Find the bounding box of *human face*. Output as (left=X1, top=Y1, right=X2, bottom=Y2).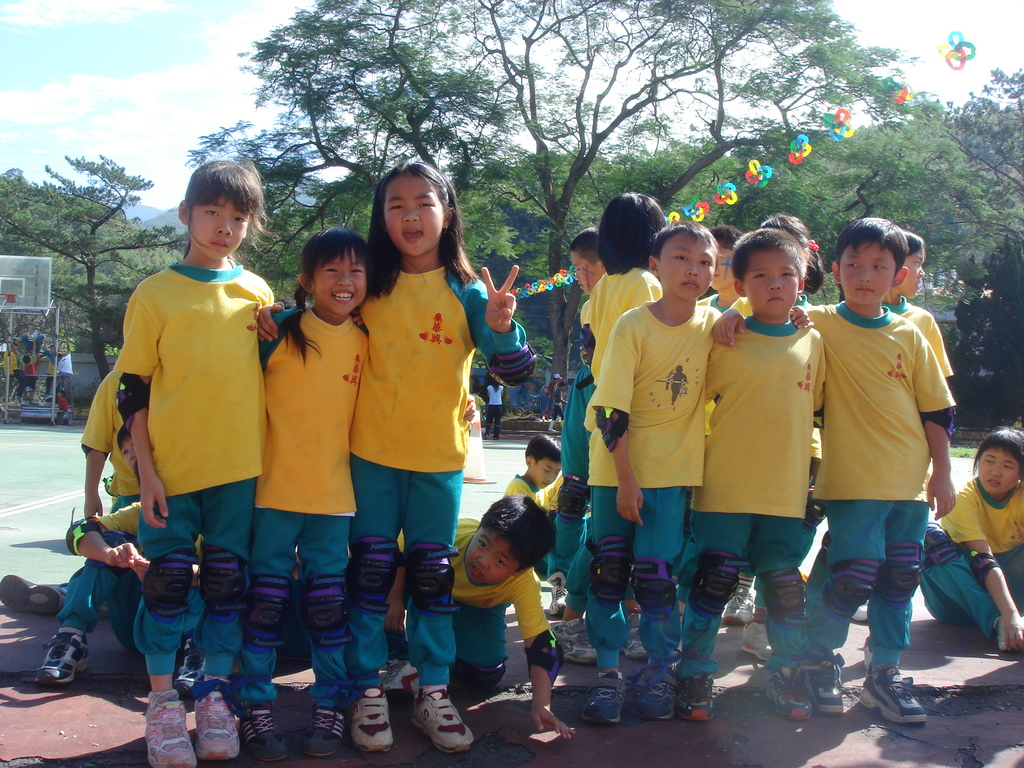
(left=385, top=177, right=444, bottom=255).
